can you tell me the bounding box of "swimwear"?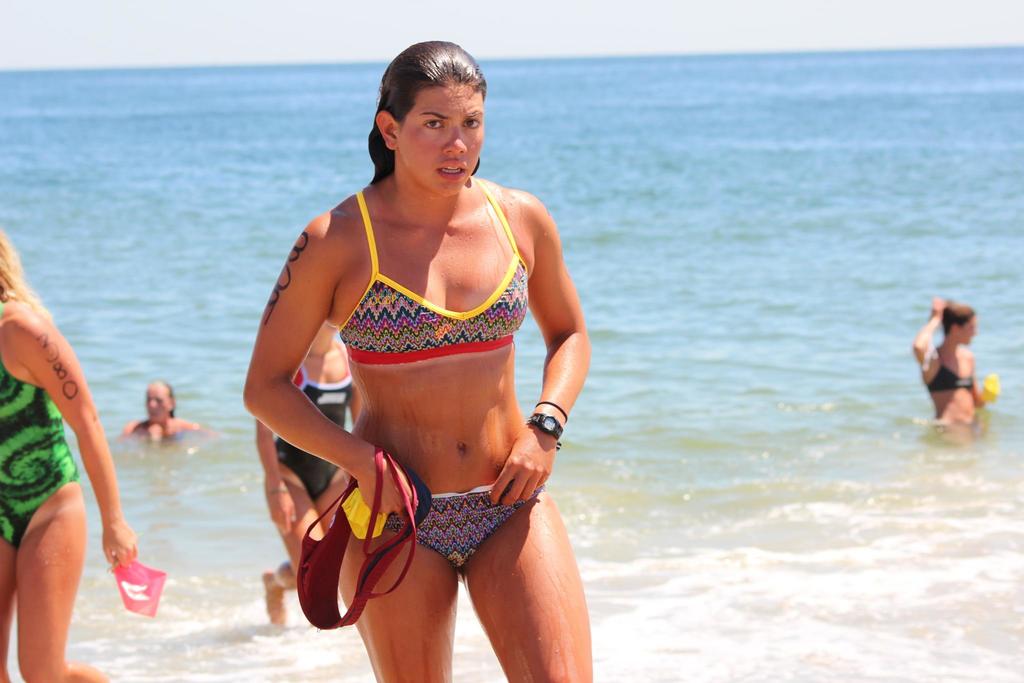
crop(0, 294, 83, 547).
